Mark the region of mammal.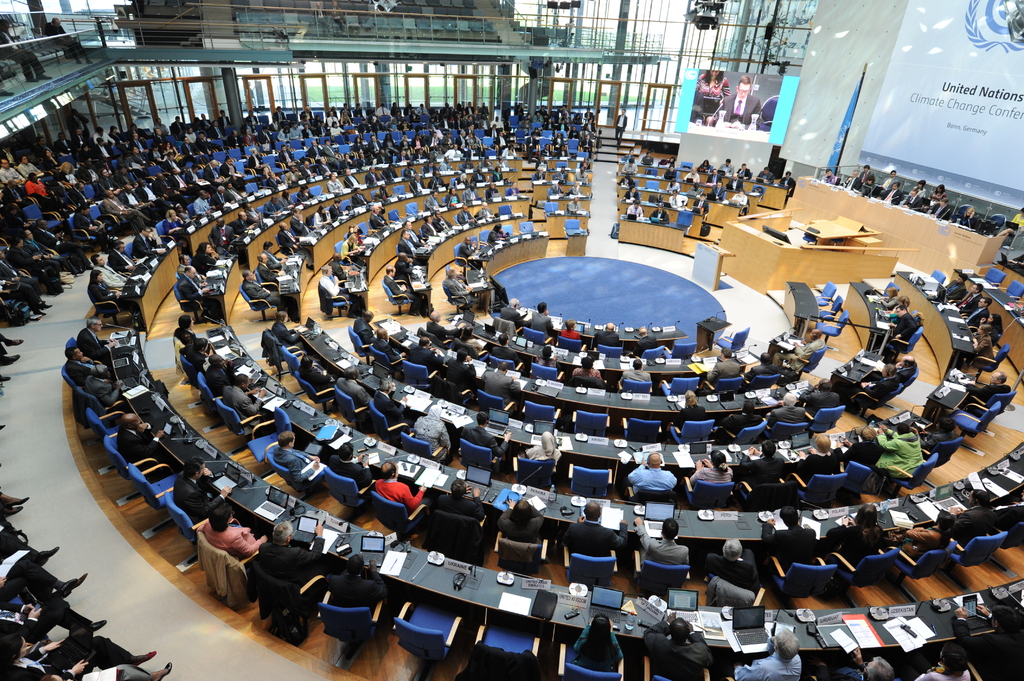
Region: x1=717, y1=157, x2=733, y2=177.
